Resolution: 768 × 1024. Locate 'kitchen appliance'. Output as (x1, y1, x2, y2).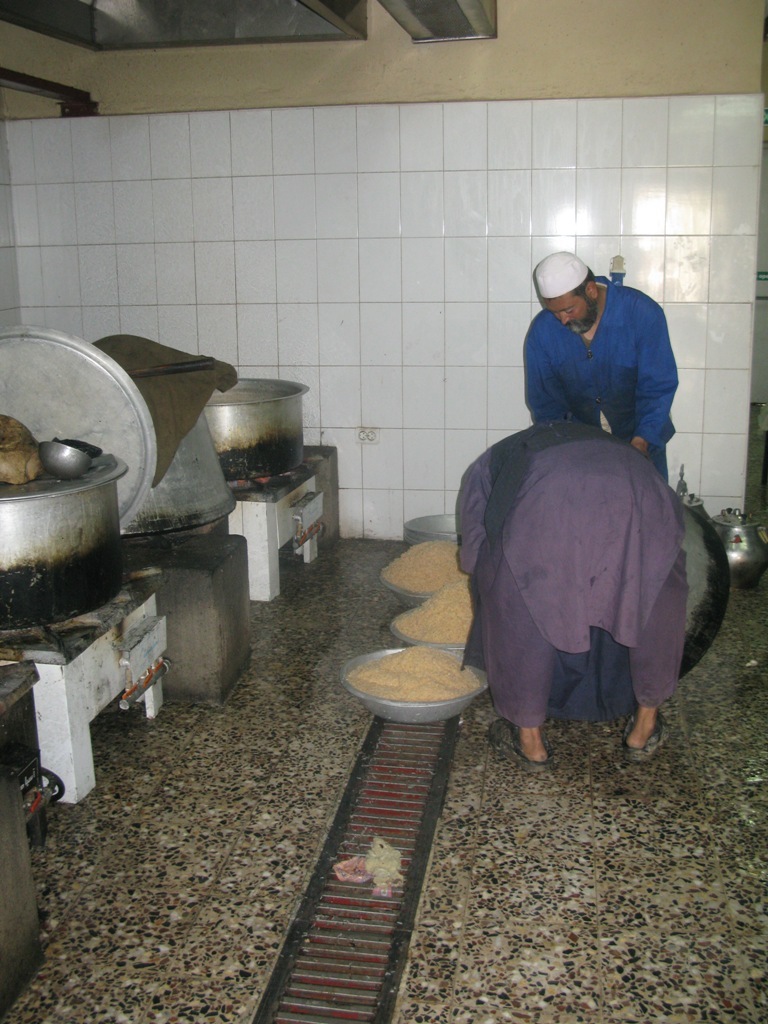
(0, 657, 59, 994).
